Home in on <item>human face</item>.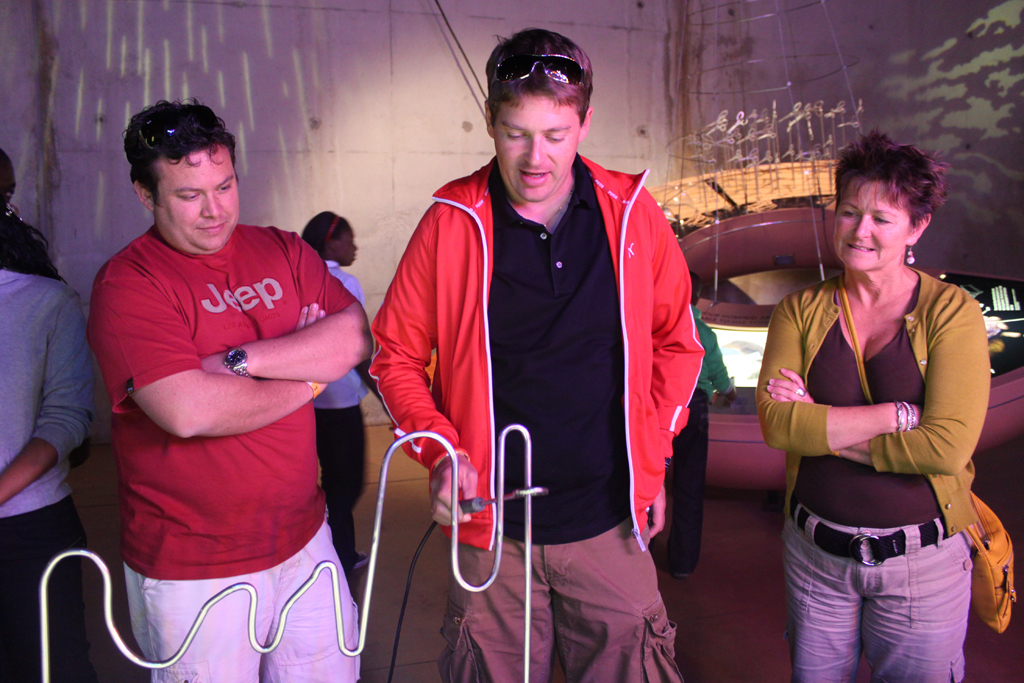
Homed in at l=151, t=142, r=239, b=250.
